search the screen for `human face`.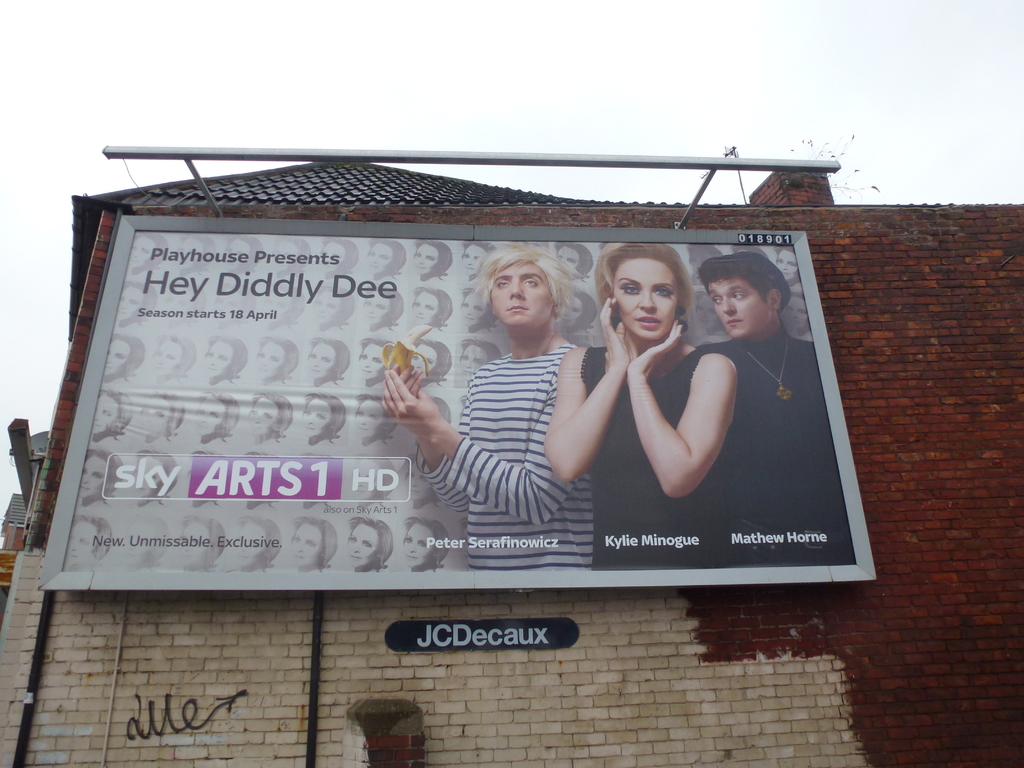
Found at bbox=[357, 347, 402, 383].
